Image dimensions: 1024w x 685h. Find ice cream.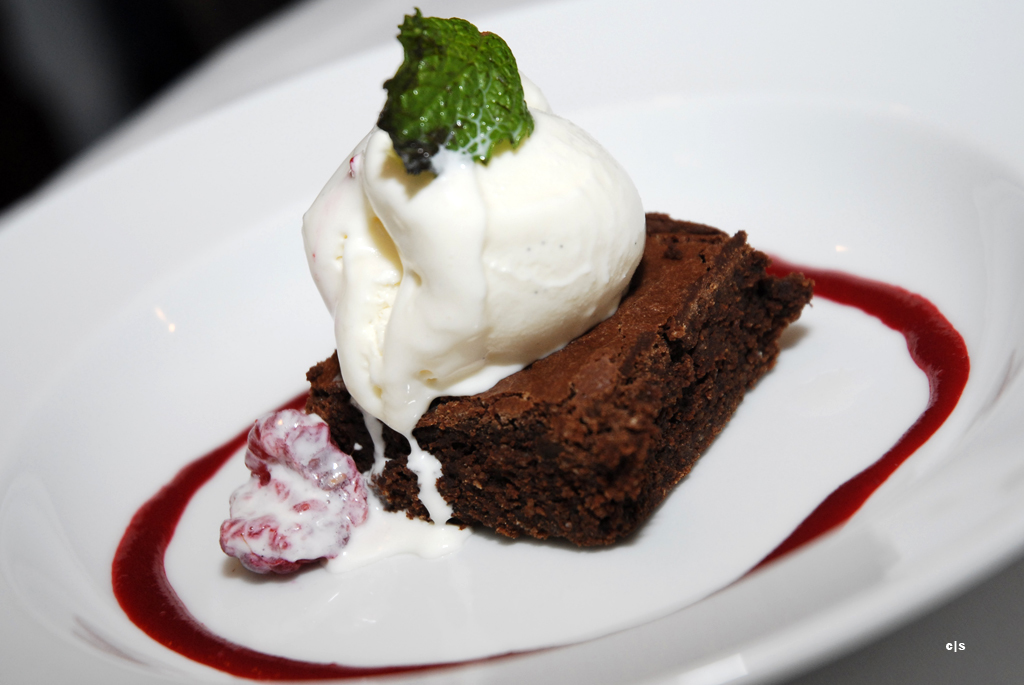
l=298, t=82, r=648, b=436.
